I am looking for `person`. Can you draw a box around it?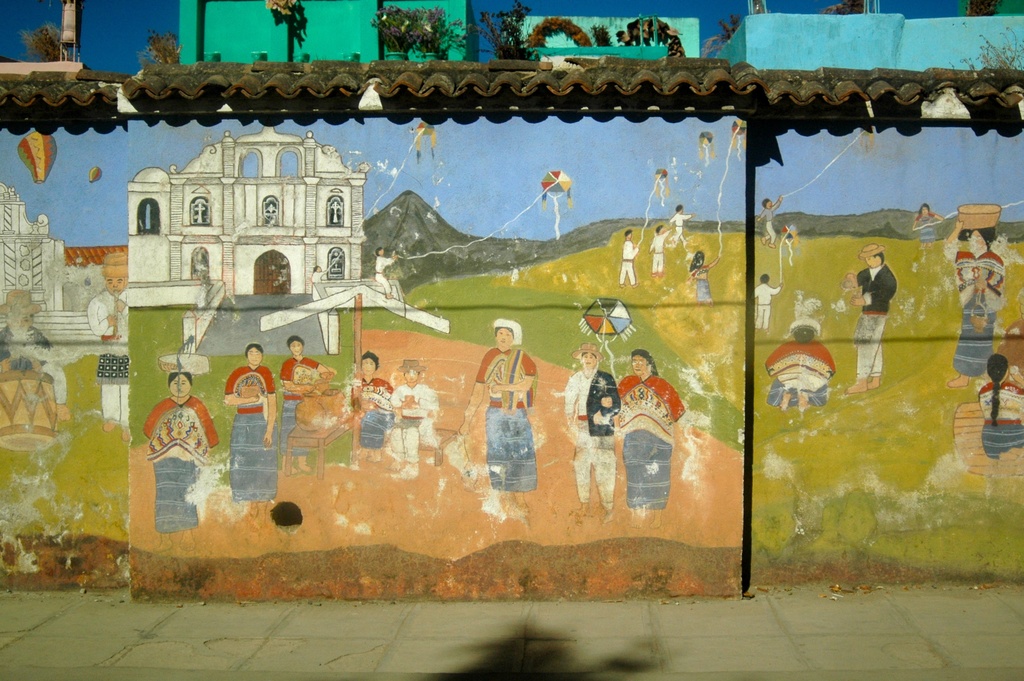
Sure, the bounding box is box=[913, 191, 944, 277].
